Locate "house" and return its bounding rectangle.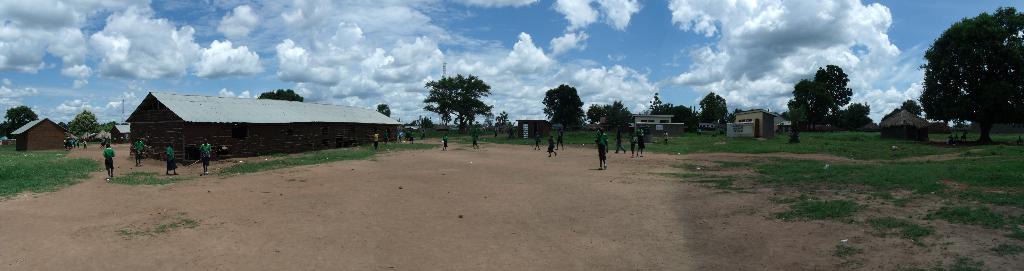
(left=515, top=111, right=545, bottom=136).
